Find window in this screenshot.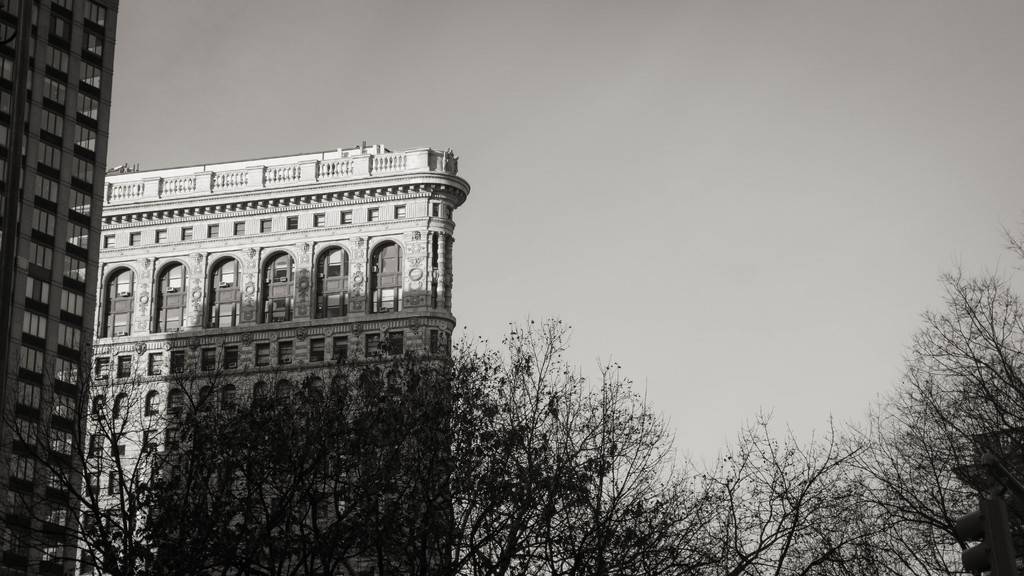
The bounding box for window is left=383, top=329, right=401, bottom=354.
